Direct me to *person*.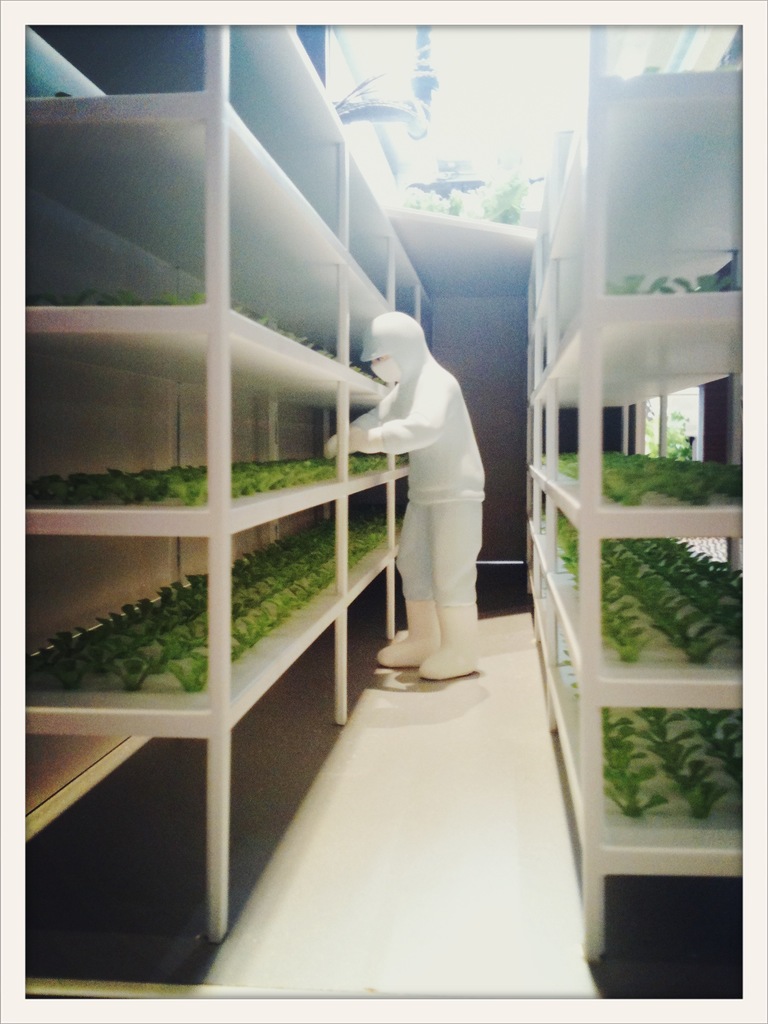
Direction: bbox=[360, 274, 512, 723].
